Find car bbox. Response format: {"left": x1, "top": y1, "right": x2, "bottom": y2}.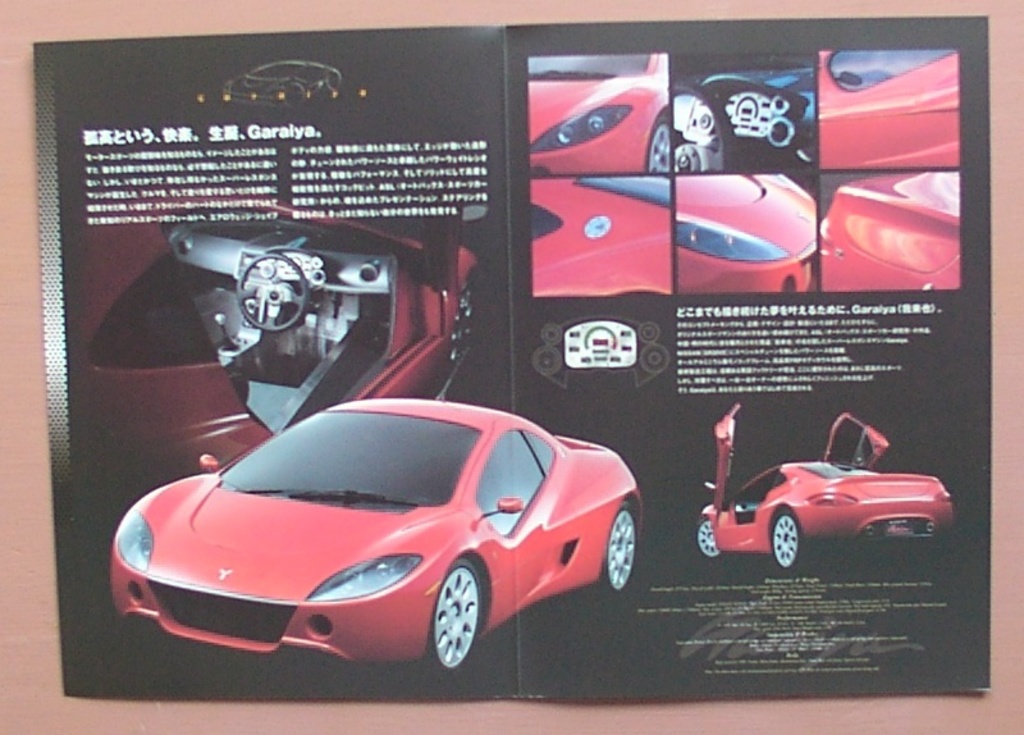
{"left": 817, "top": 45, "right": 963, "bottom": 174}.
